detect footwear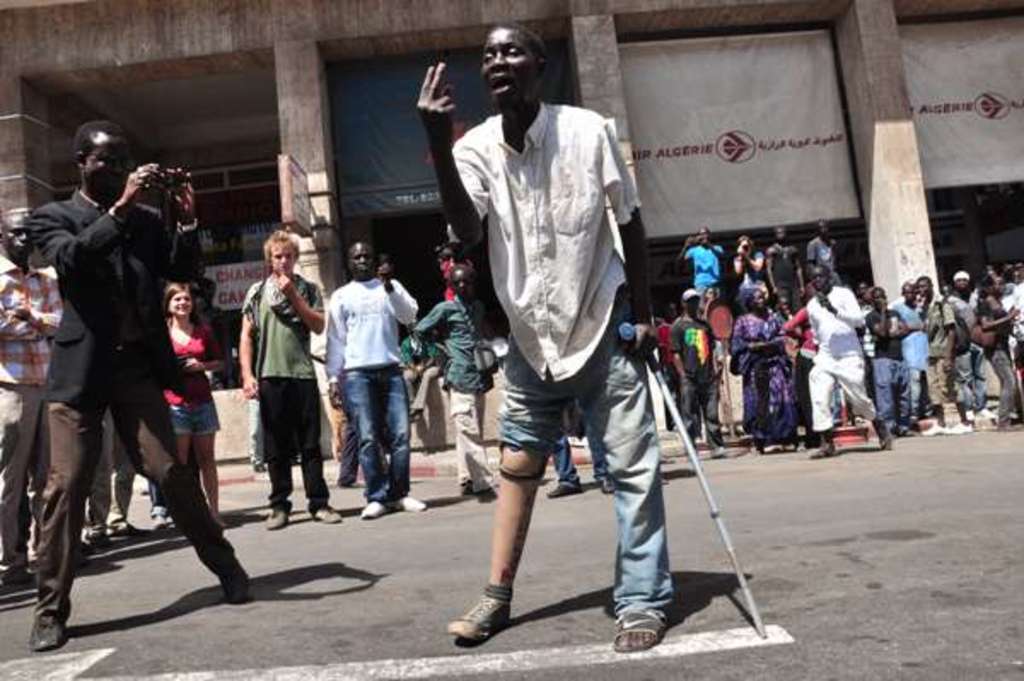
locate(809, 437, 840, 459)
